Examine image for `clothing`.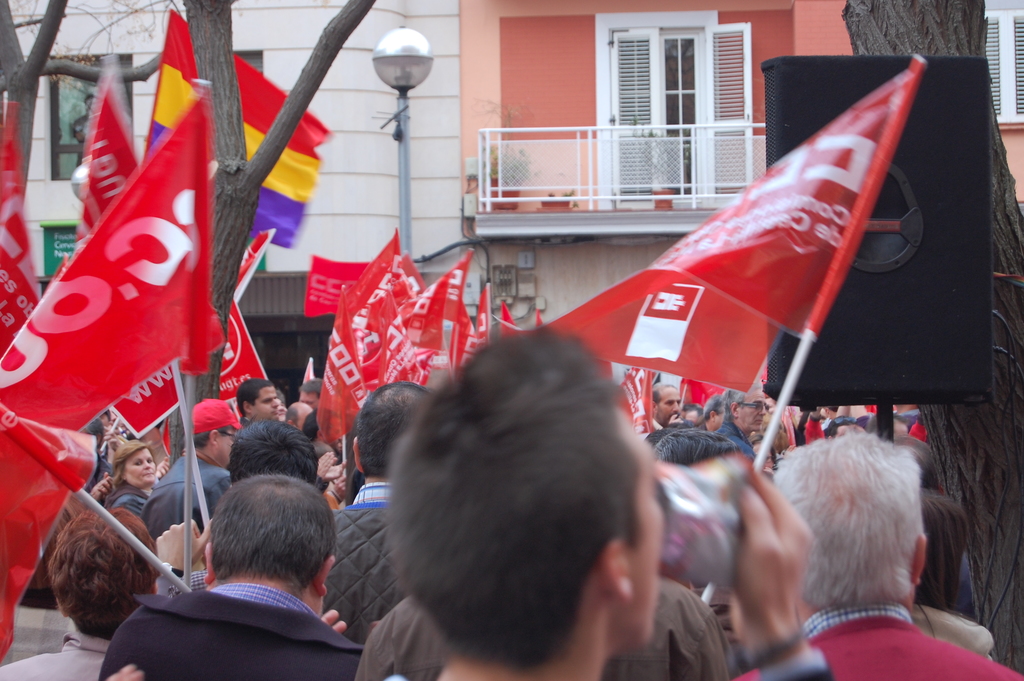
Examination result: <bbox>107, 482, 155, 523</bbox>.
